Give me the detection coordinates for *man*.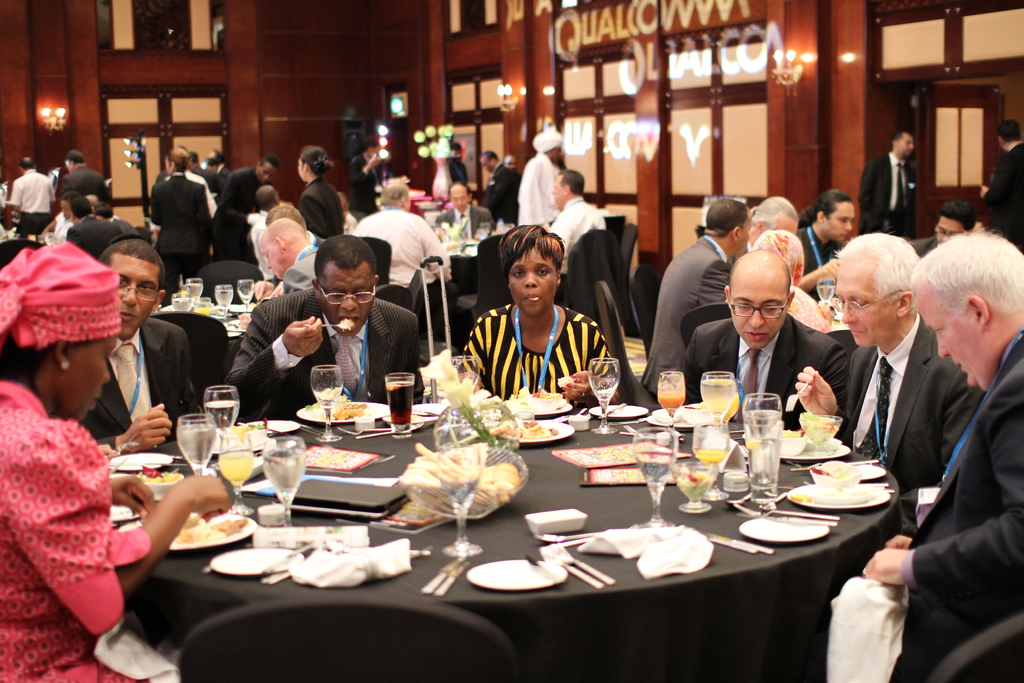
box(216, 156, 276, 259).
